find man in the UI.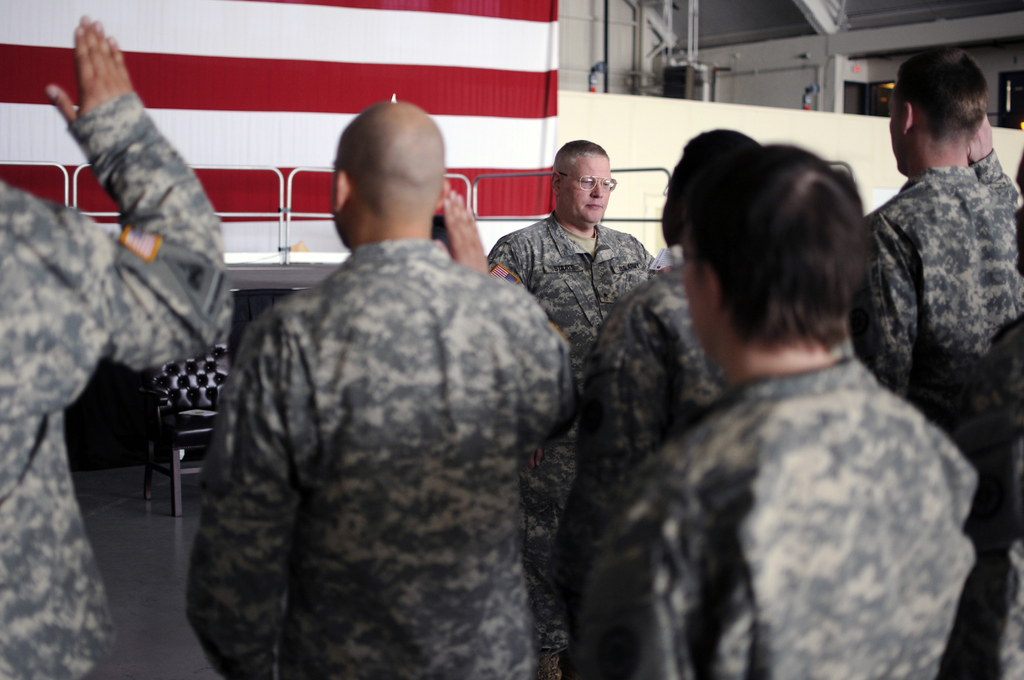
UI element at <box>855,45,1023,429</box>.
